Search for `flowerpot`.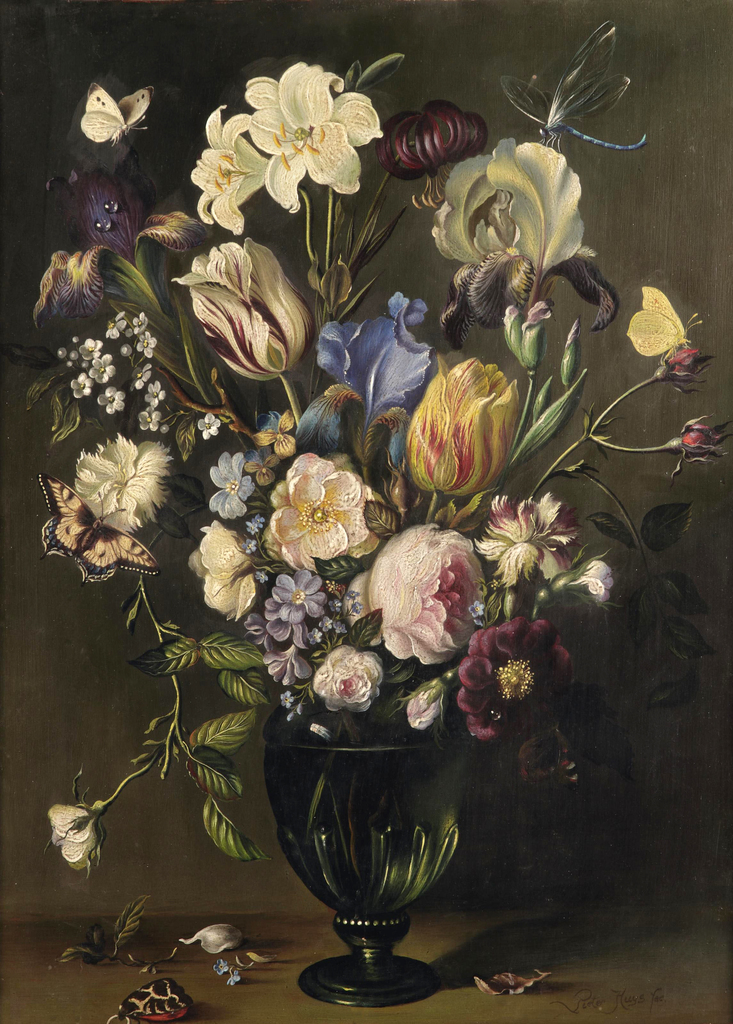
Found at 286 723 480 996.
